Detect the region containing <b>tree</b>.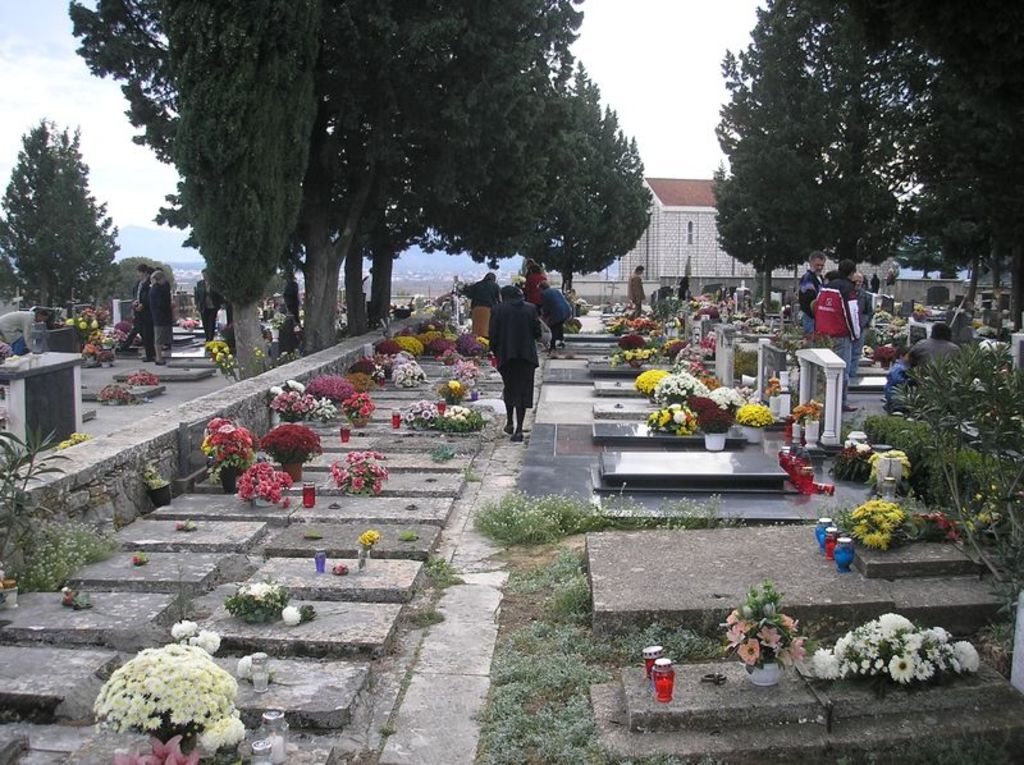
box(840, 0, 1023, 327).
